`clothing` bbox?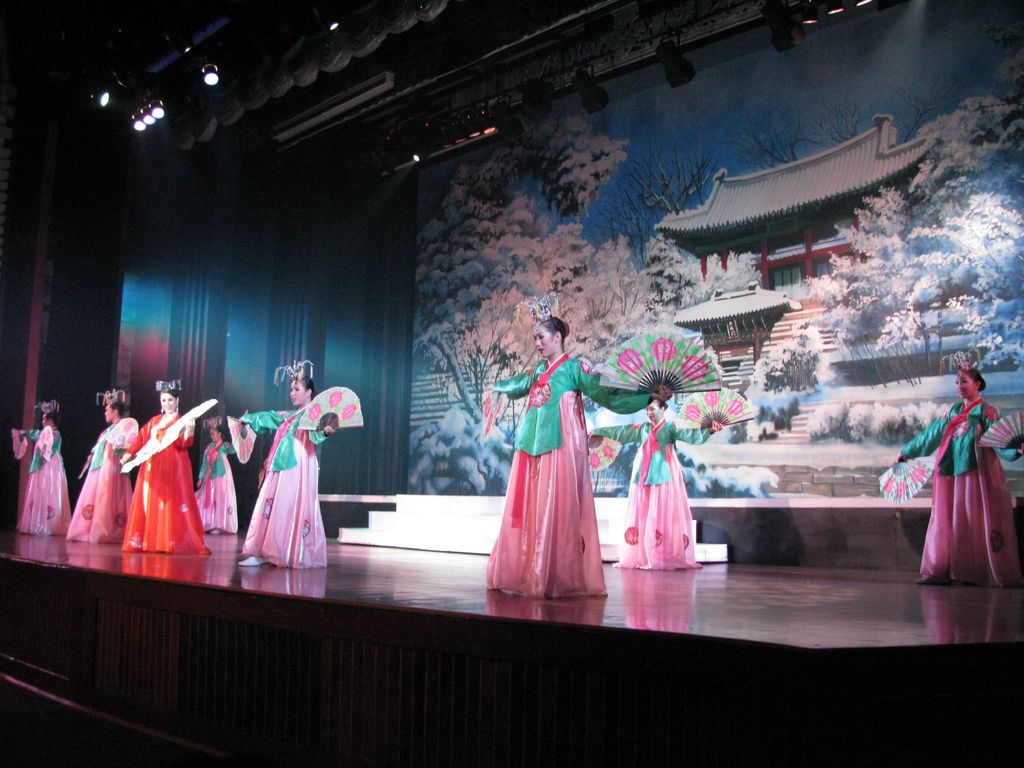
region(23, 426, 67, 536)
